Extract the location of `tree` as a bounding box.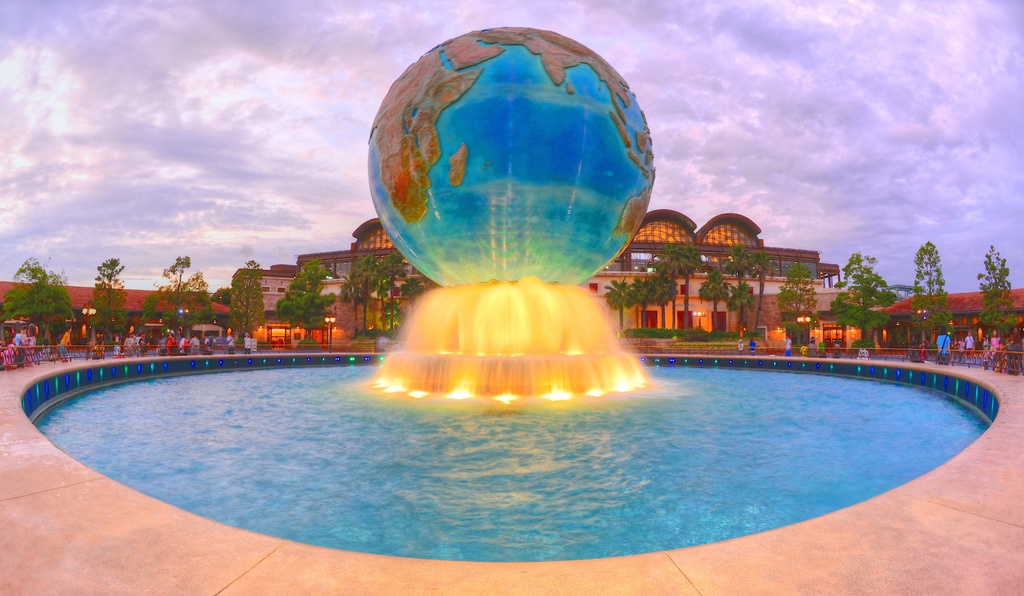
bbox(696, 266, 735, 329).
